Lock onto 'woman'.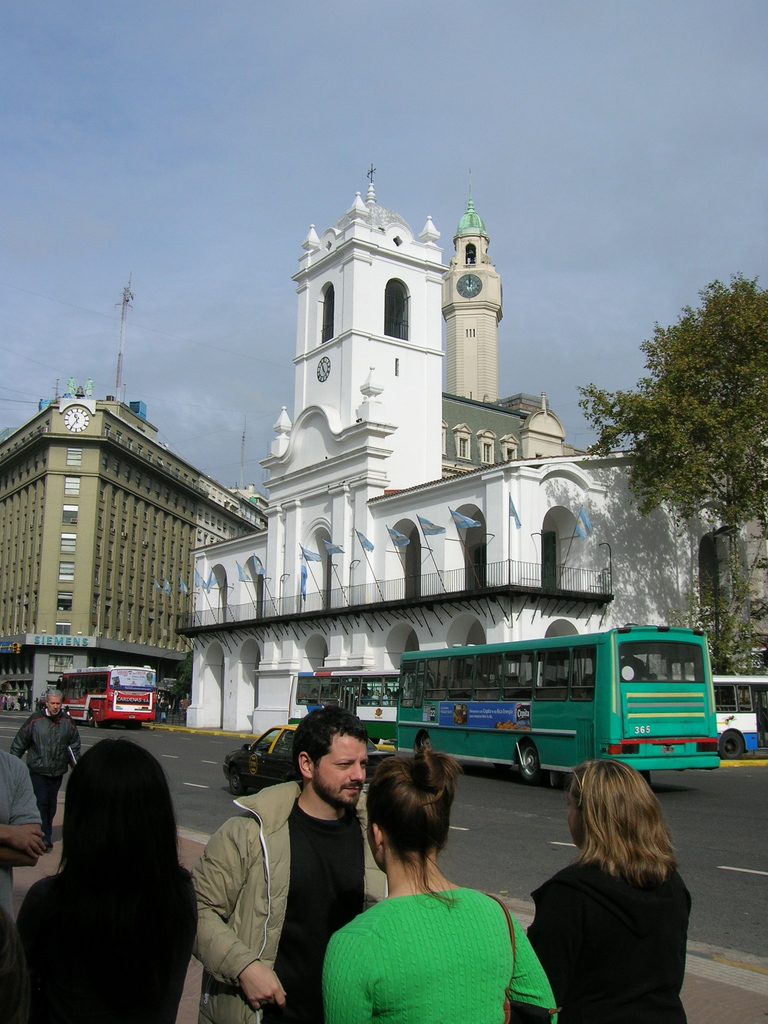
Locked: BBox(320, 737, 570, 1023).
